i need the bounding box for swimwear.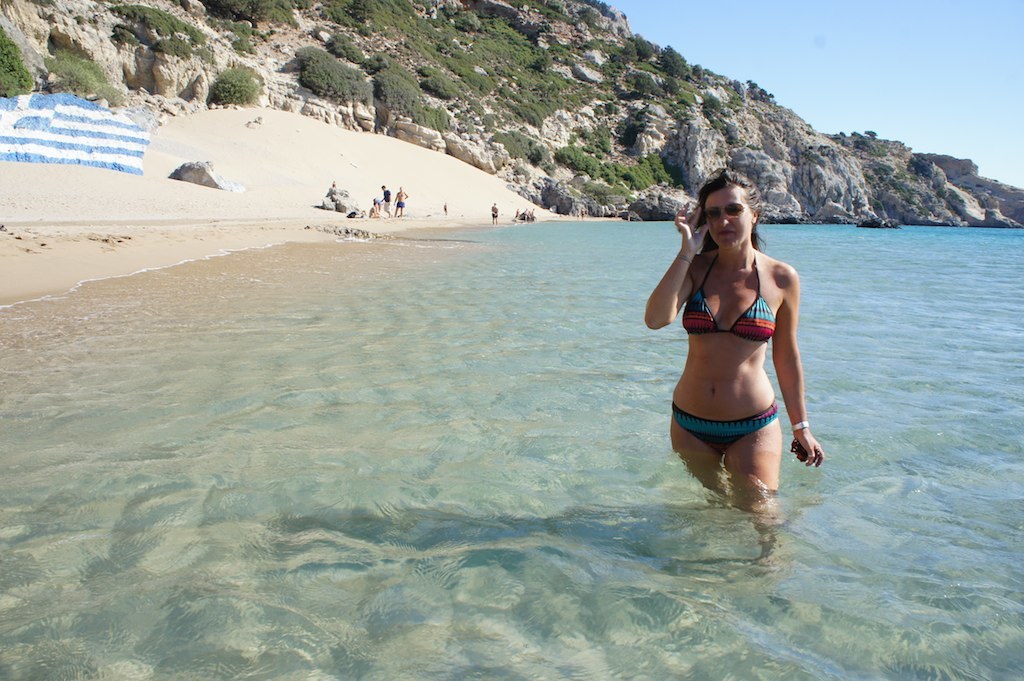
Here it is: bbox=[672, 400, 774, 453].
